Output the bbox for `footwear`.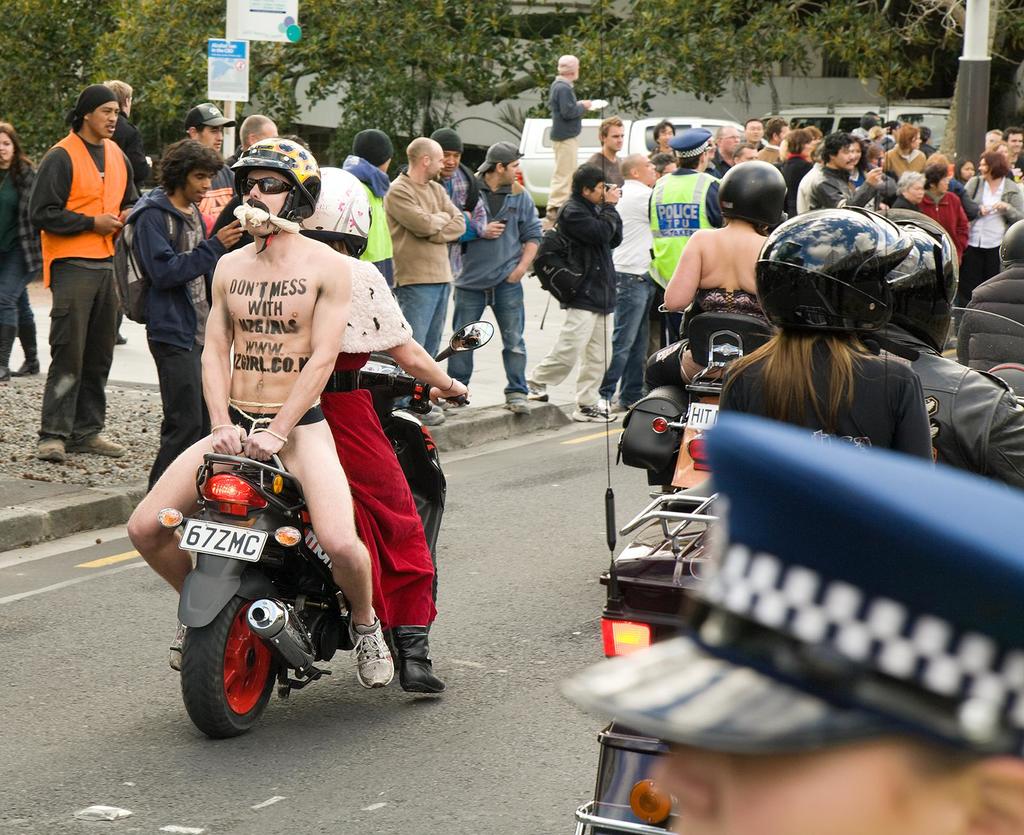
<bbox>572, 406, 614, 426</bbox>.
